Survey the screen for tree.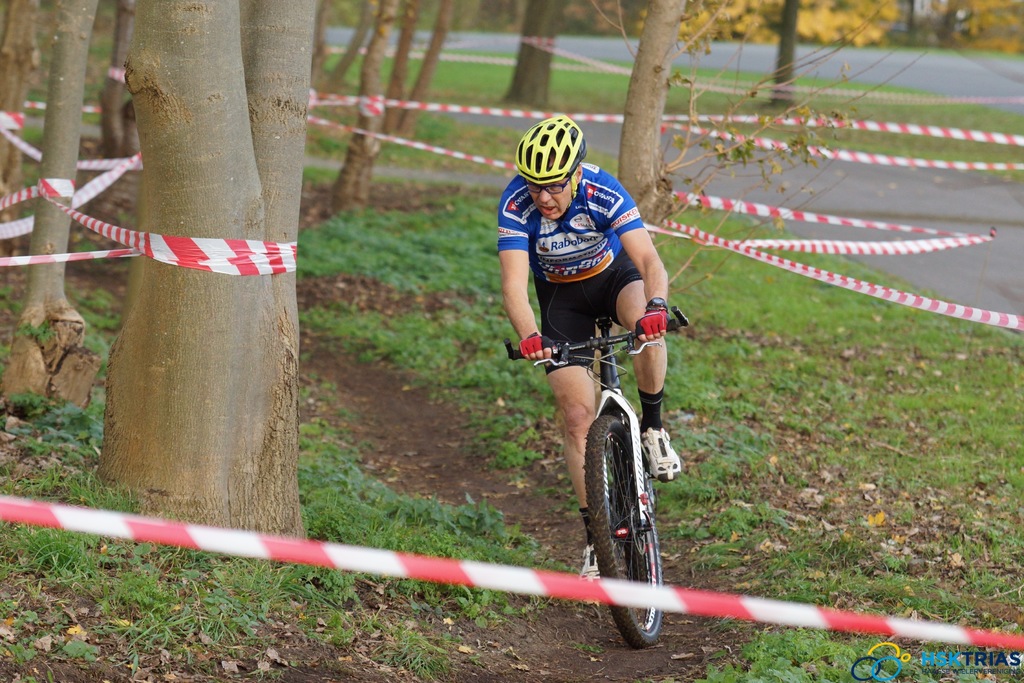
Survey found: (x1=504, y1=0, x2=571, y2=120).
